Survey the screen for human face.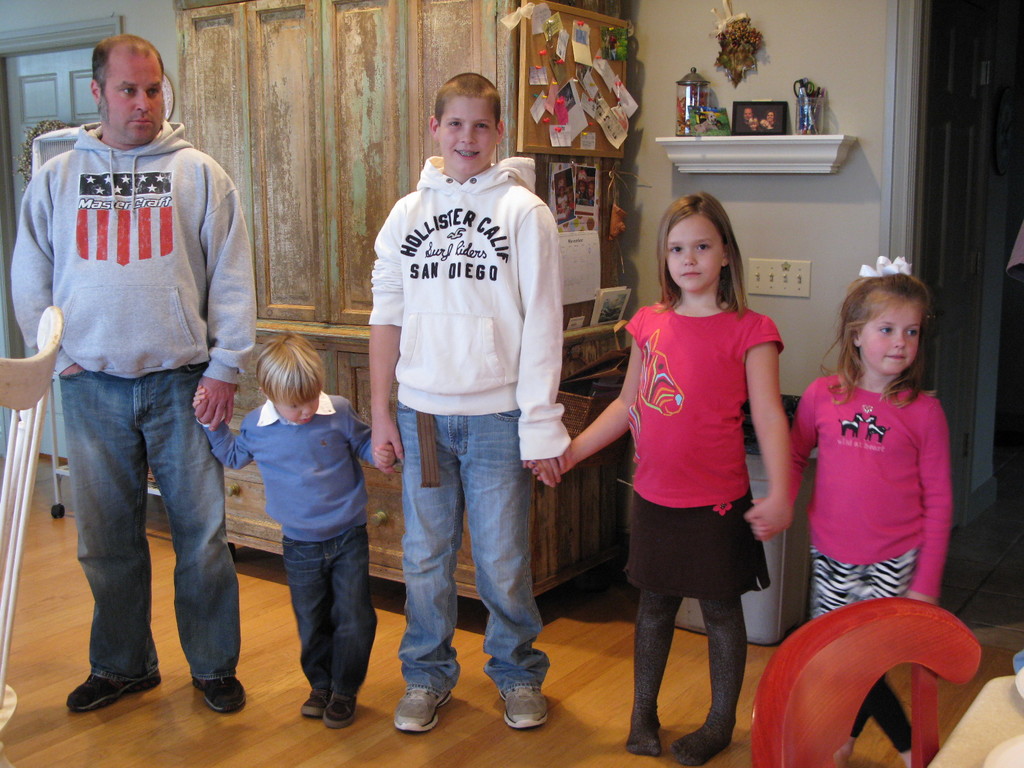
Survey found: detection(863, 294, 922, 373).
